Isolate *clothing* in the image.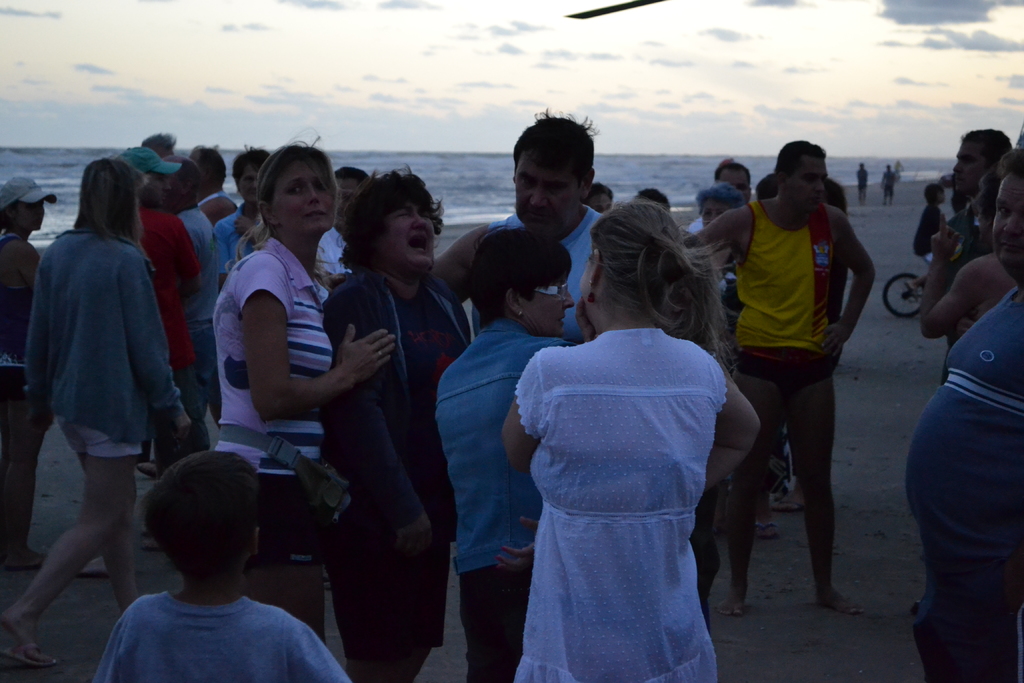
Isolated region: 728,199,831,403.
